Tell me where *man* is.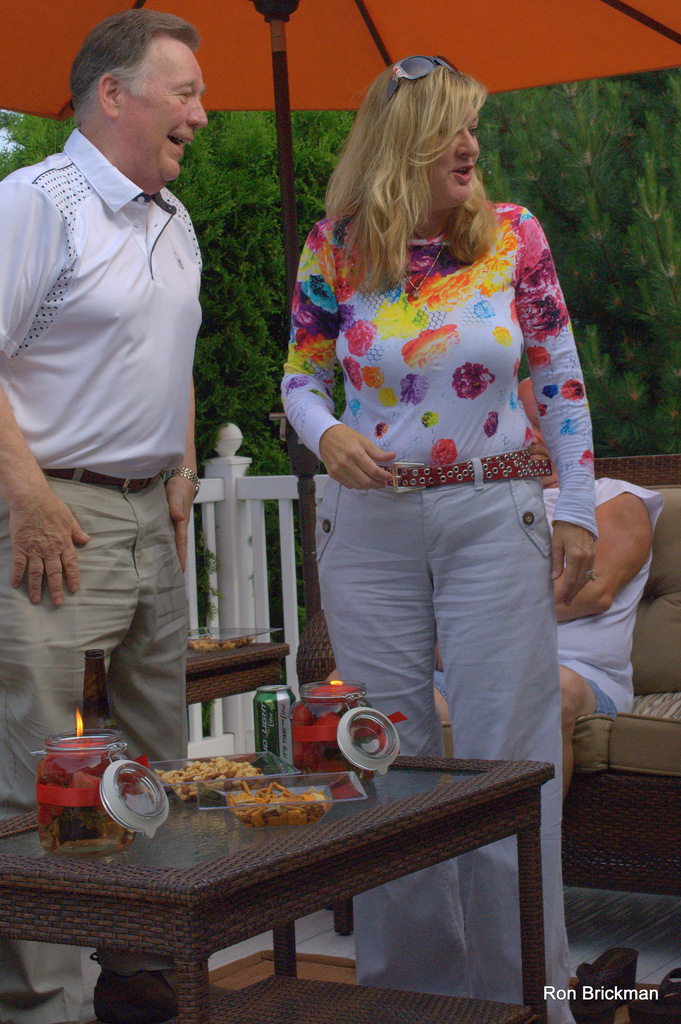
*man* is at [0,4,206,1023].
